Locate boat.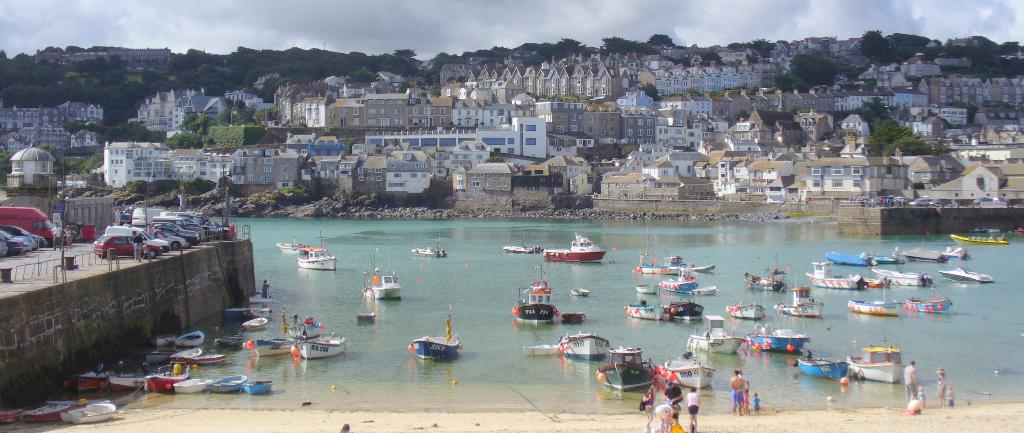
Bounding box: x1=845 y1=341 x2=905 y2=384.
